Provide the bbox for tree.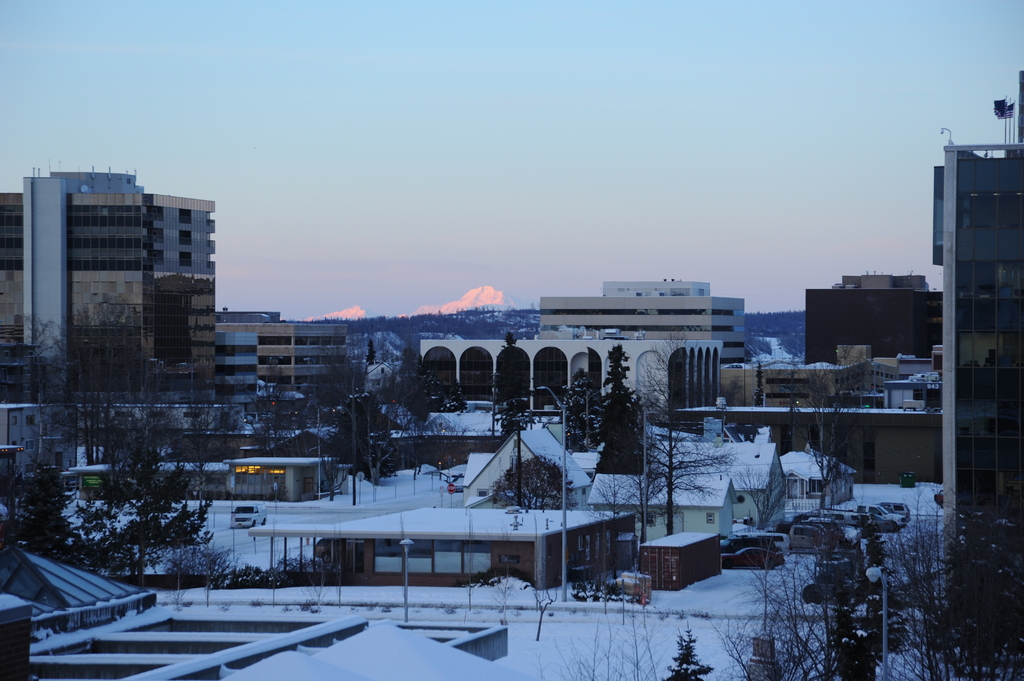
<box>169,544,230,613</box>.
